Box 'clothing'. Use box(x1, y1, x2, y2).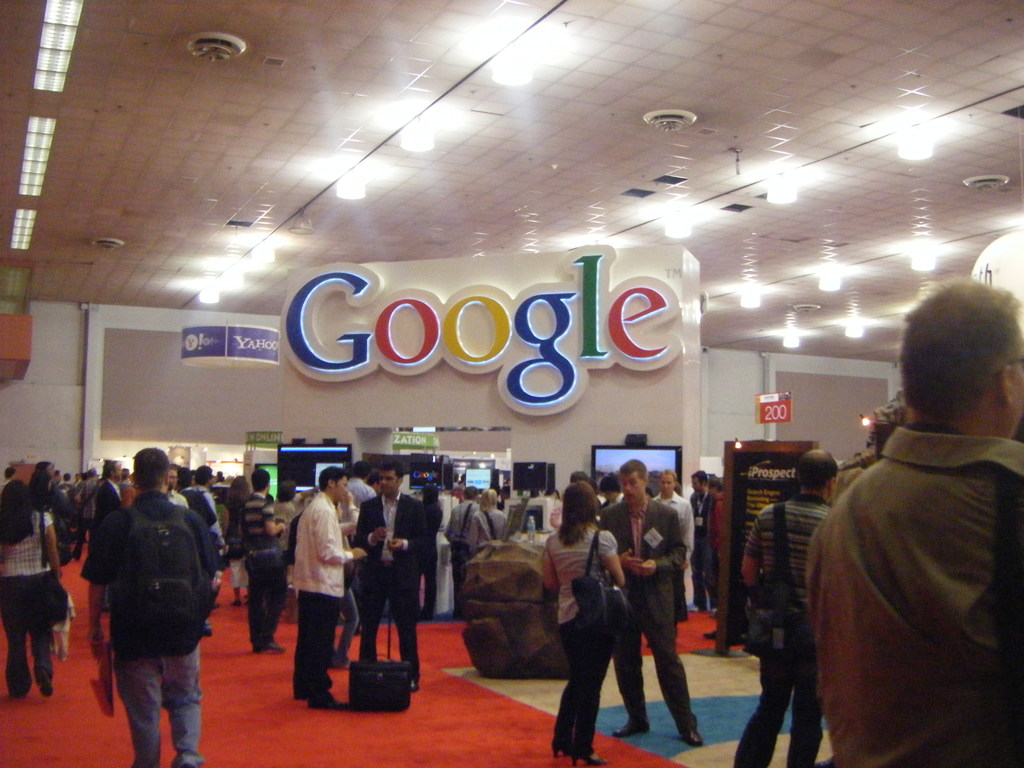
box(0, 576, 58, 692).
